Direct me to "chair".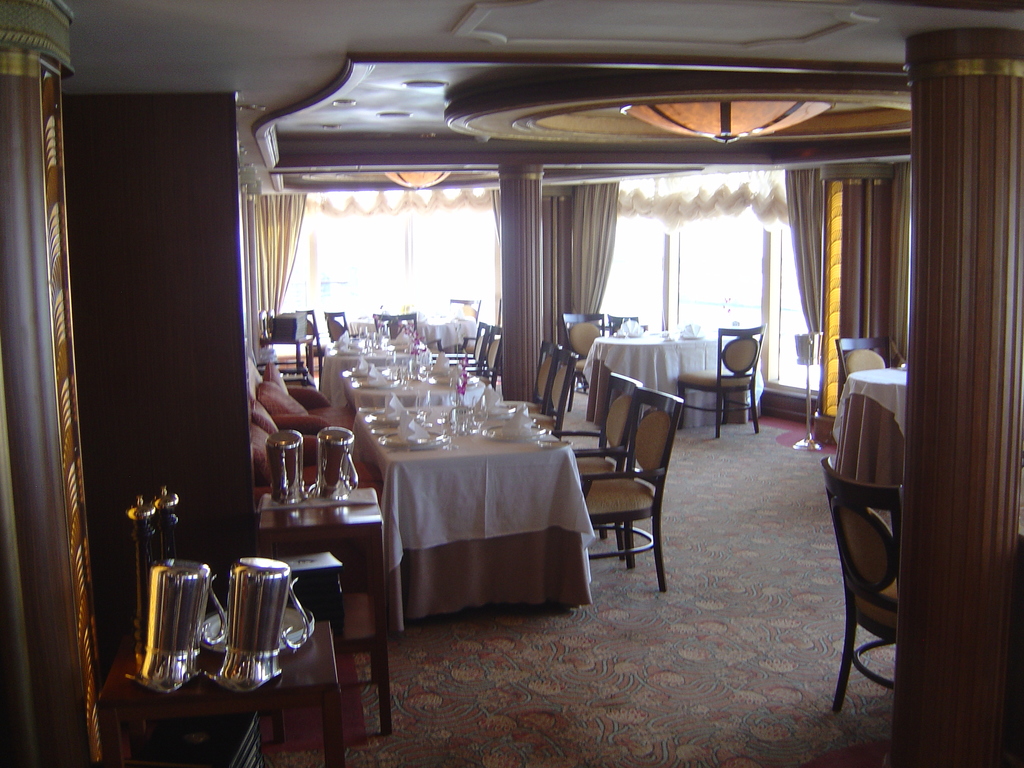
Direction: (x1=296, y1=307, x2=332, y2=378).
